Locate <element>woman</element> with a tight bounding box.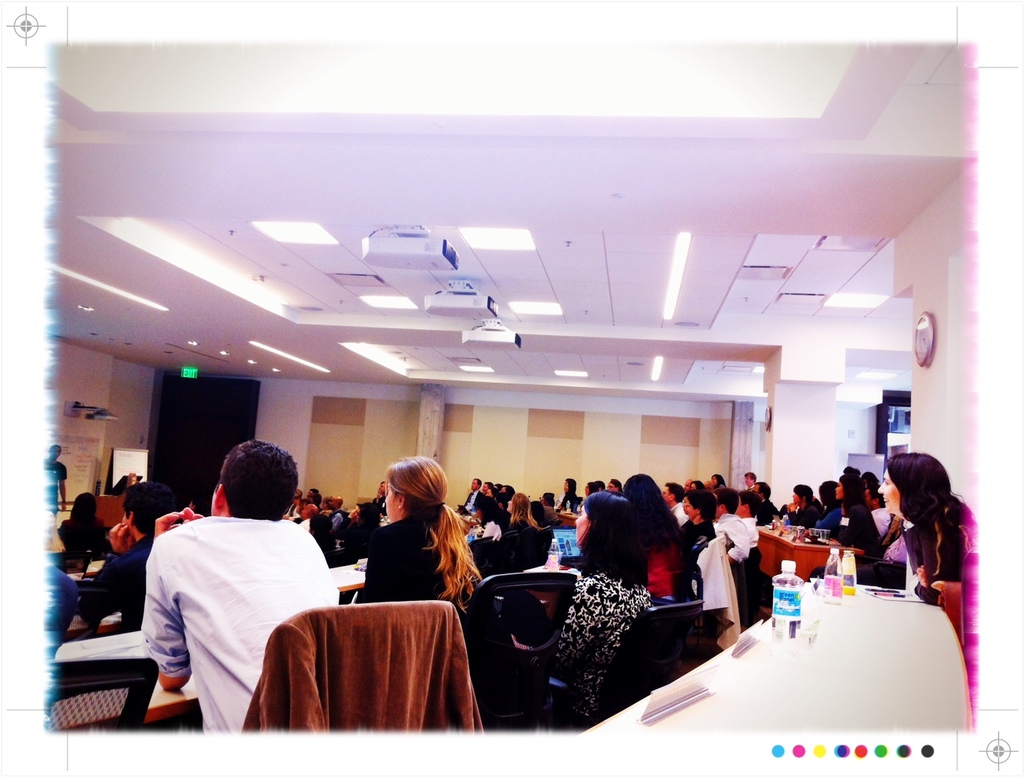
689:479:706:491.
